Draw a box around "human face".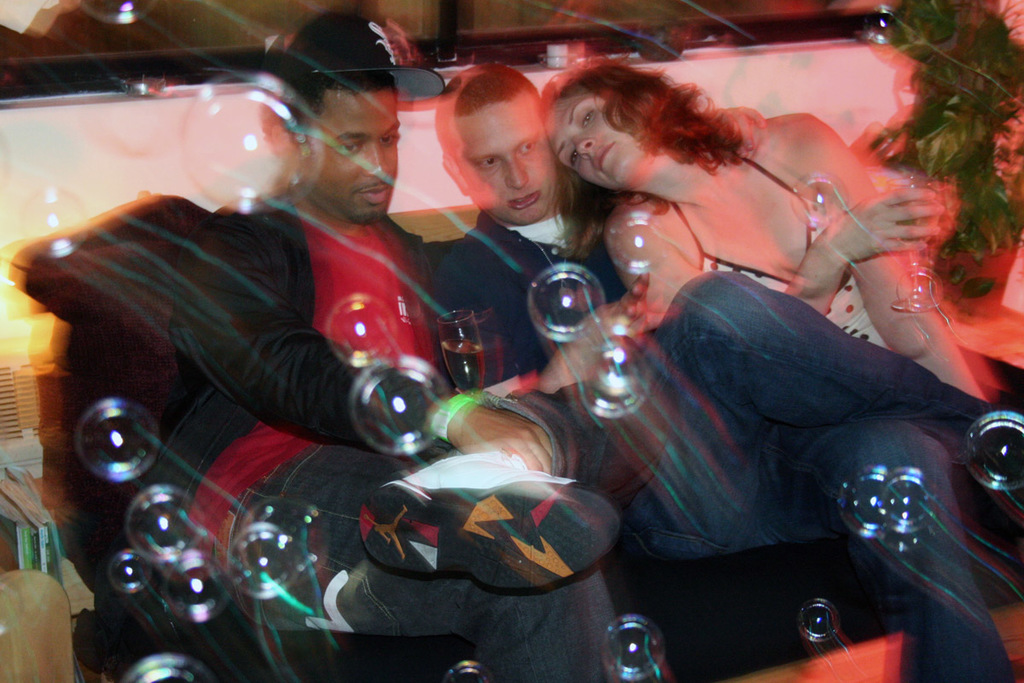
locate(299, 96, 397, 223).
